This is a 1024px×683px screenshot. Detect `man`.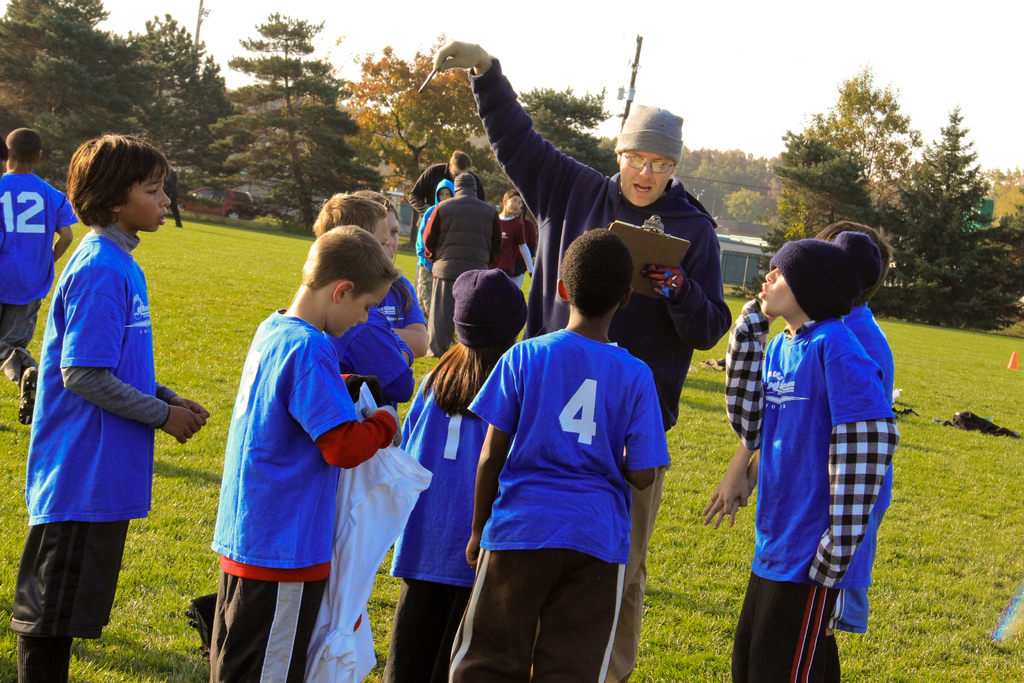
(420, 170, 502, 361).
